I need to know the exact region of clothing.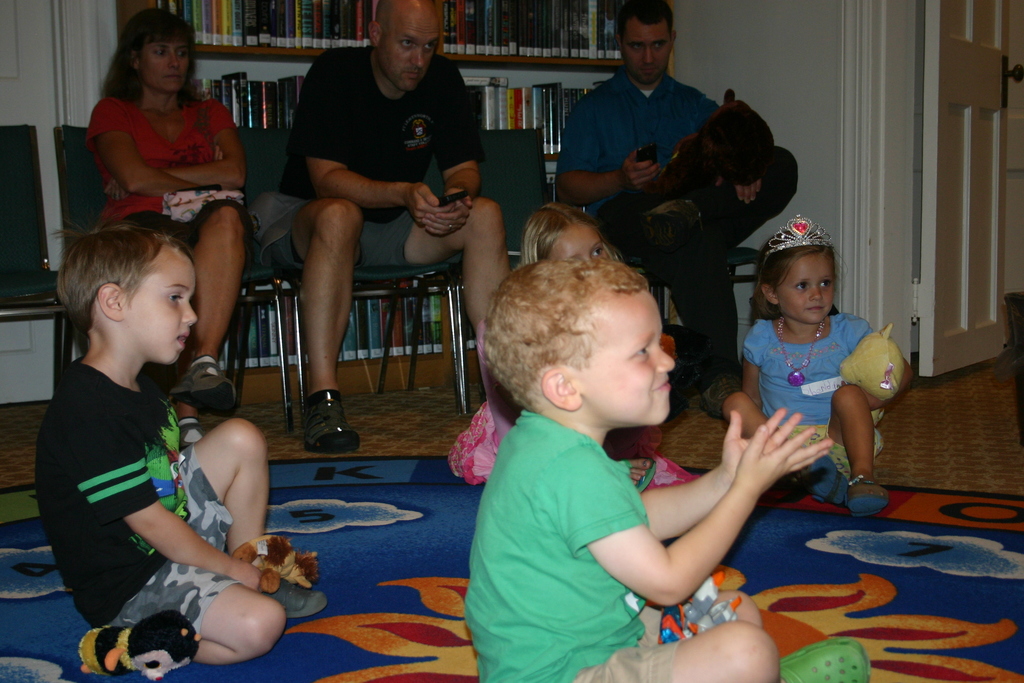
Region: 84/94/241/247.
